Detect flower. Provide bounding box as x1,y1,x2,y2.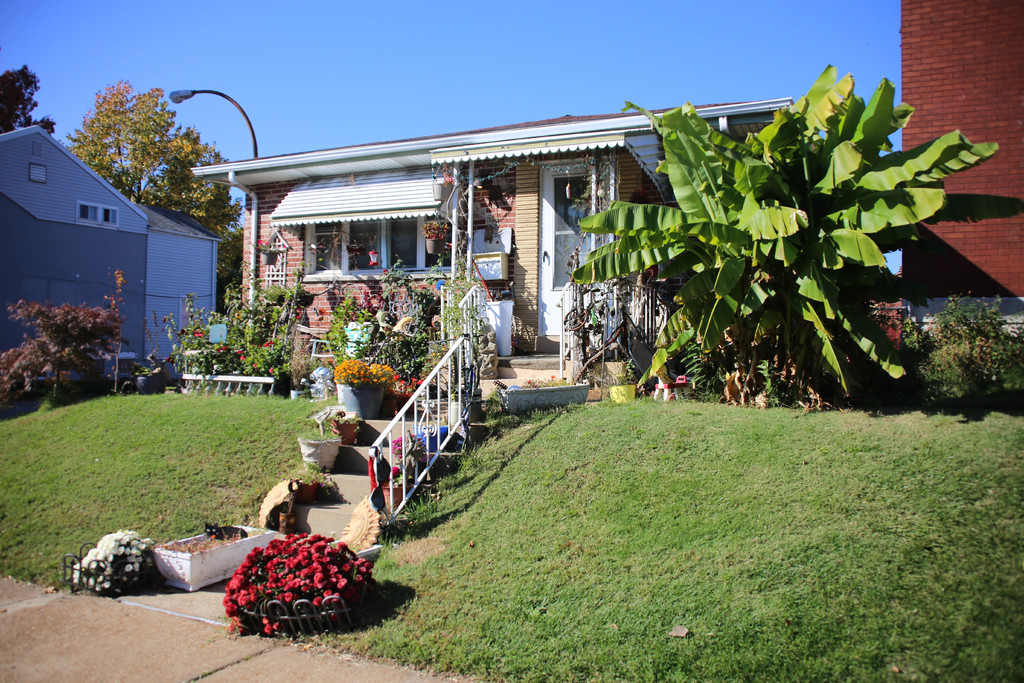
390,377,421,410.
